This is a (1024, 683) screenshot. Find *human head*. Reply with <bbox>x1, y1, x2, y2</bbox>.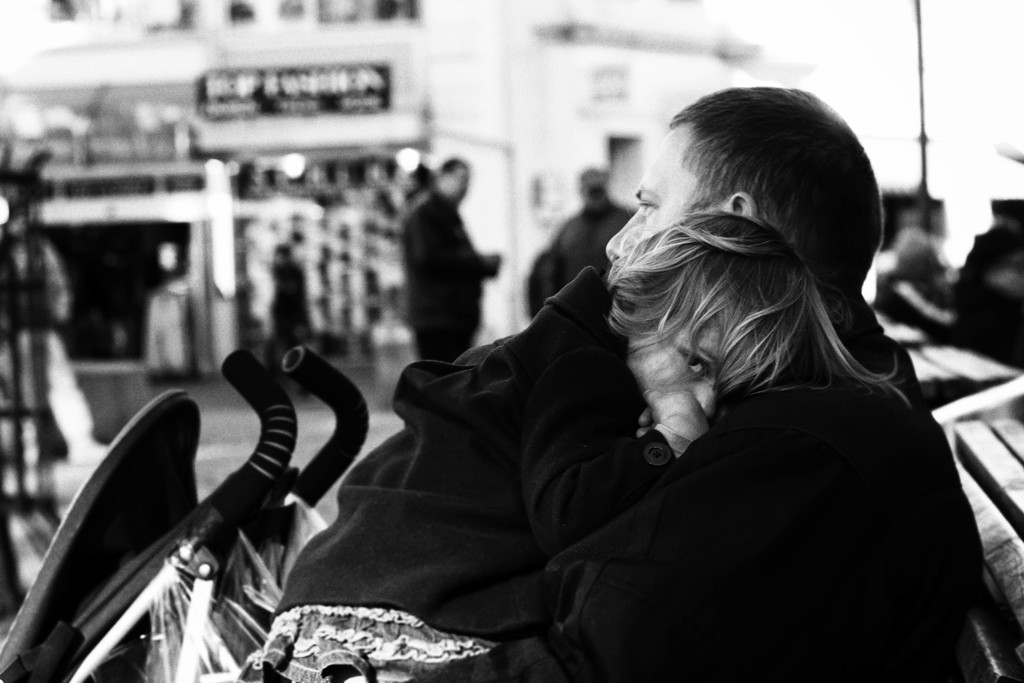
<bbox>433, 157, 477, 204</bbox>.
